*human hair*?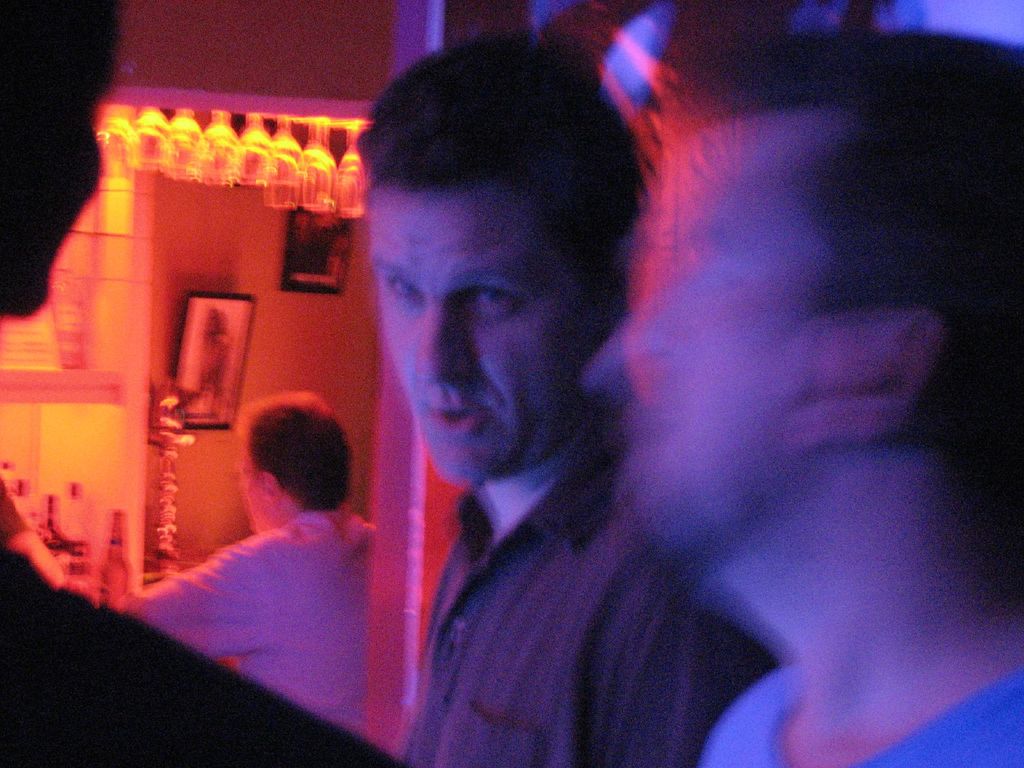
(356,24,642,281)
